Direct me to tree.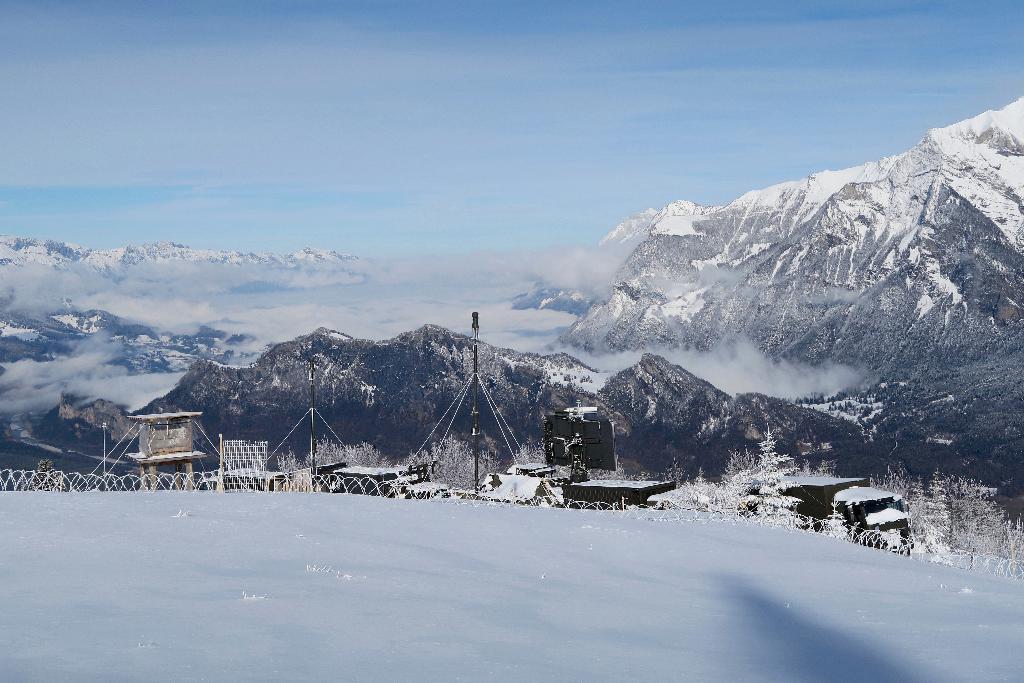
Direction: box(509, 436, 650, 485).
